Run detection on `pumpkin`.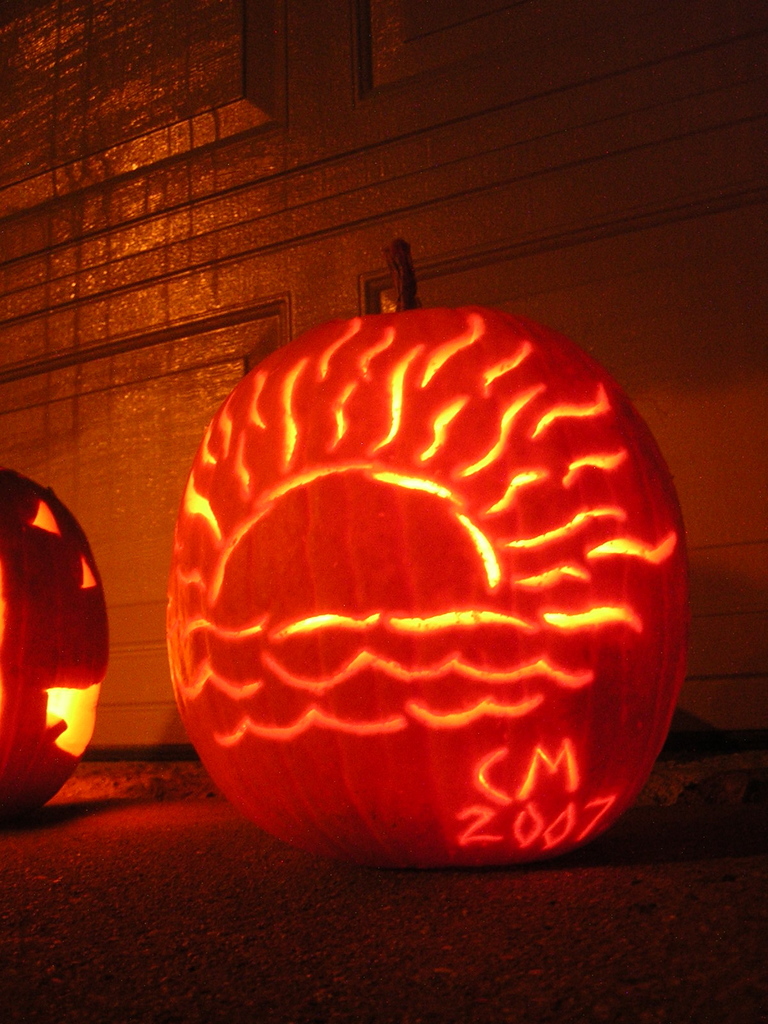
Result: box=[0, 460, 124, 830].
